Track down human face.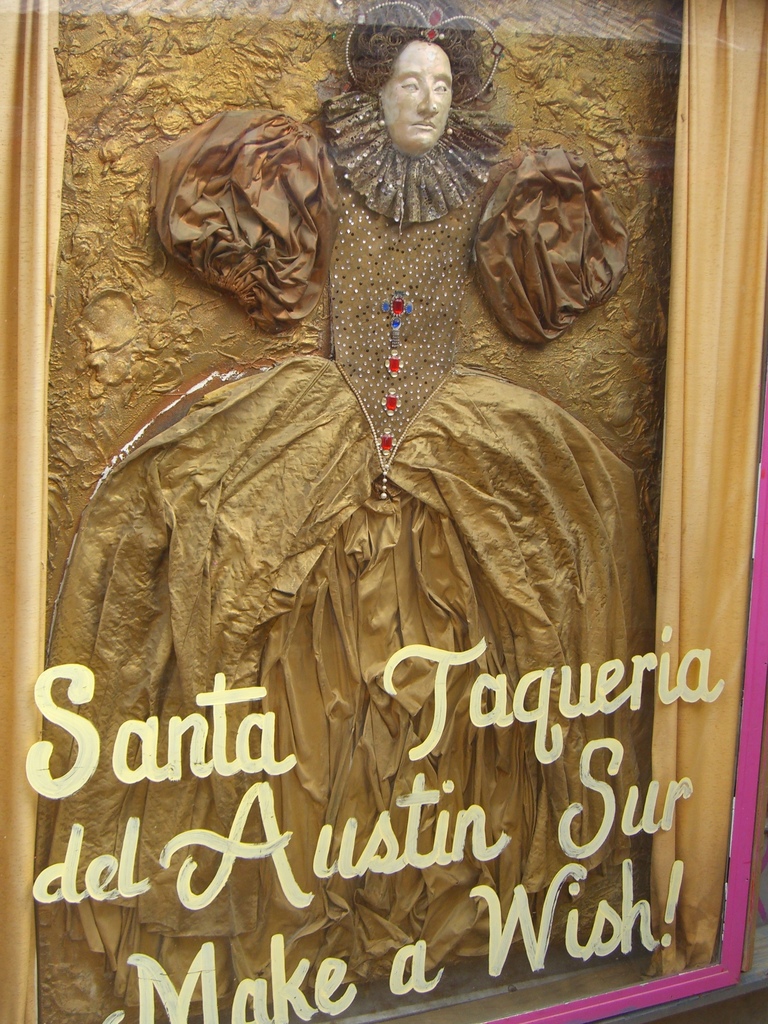
Tracked to (x1=375, y1=40, x2=452, y2=155).
